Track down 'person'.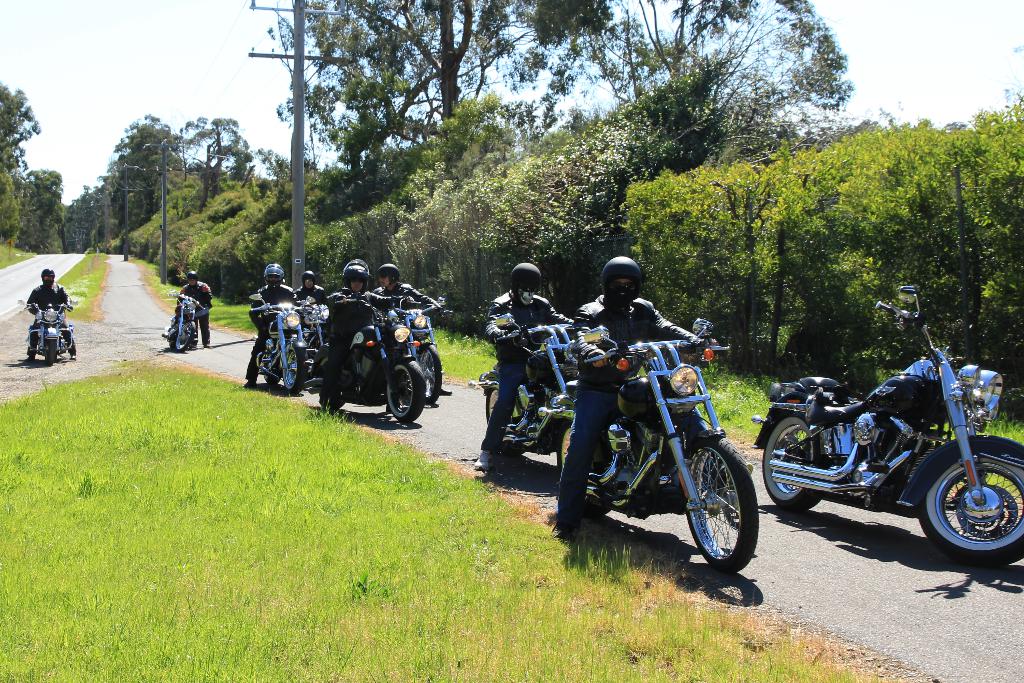
Tracked to (173, 266, 211, 345).
